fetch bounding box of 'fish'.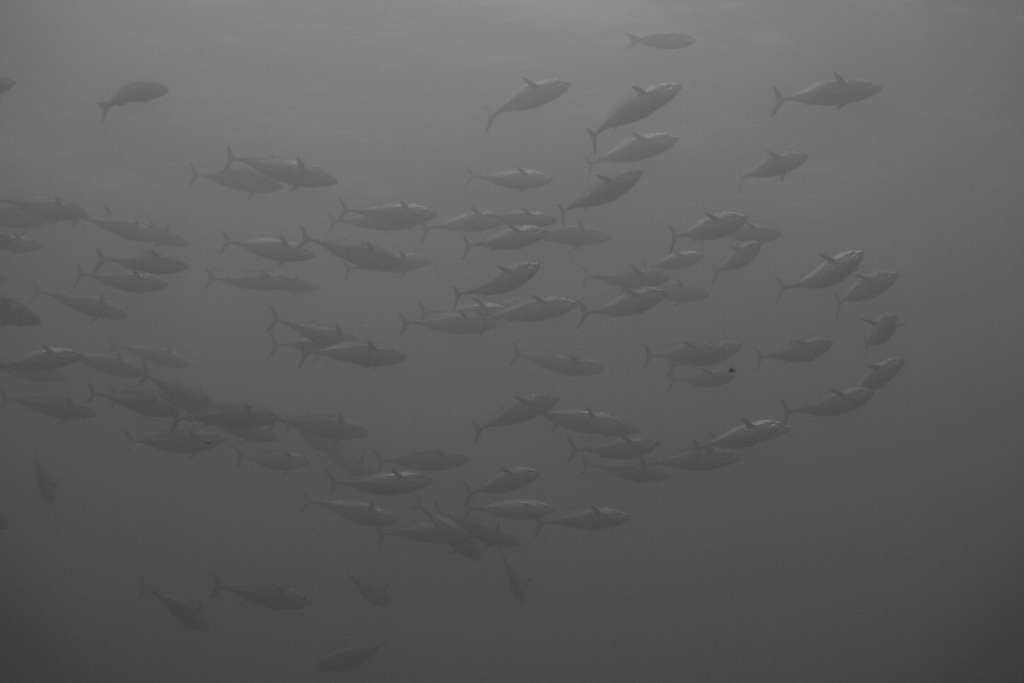
Bbox: [left=645, top=252, right=706, bottom=274].
